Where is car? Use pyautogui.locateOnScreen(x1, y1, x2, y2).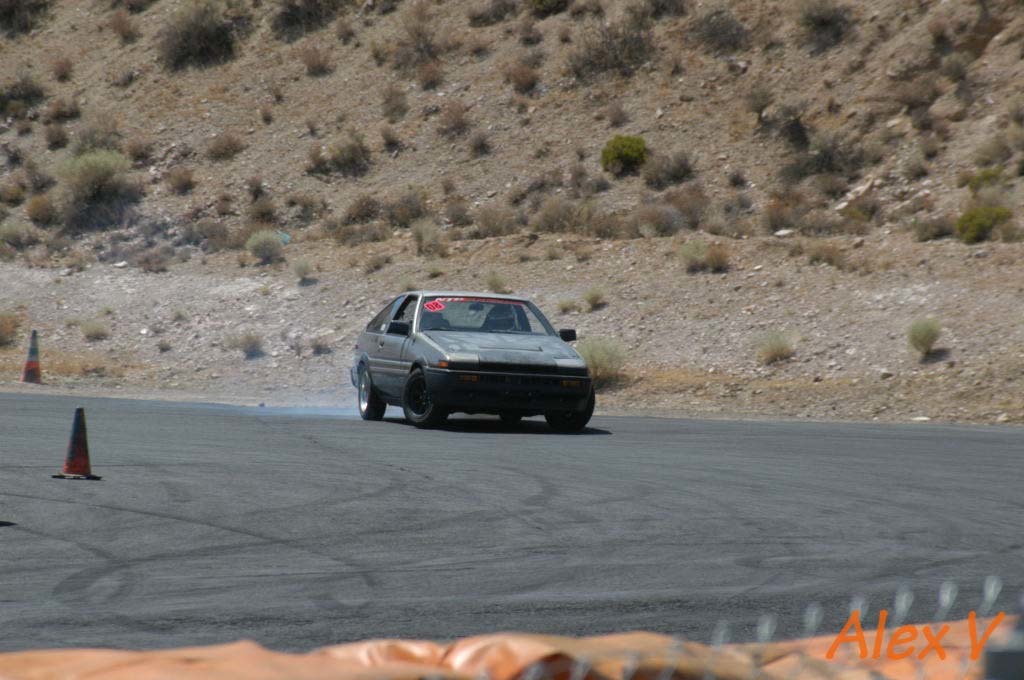
pyautogui.locateOnScreen(348, 291, 596, 438).
